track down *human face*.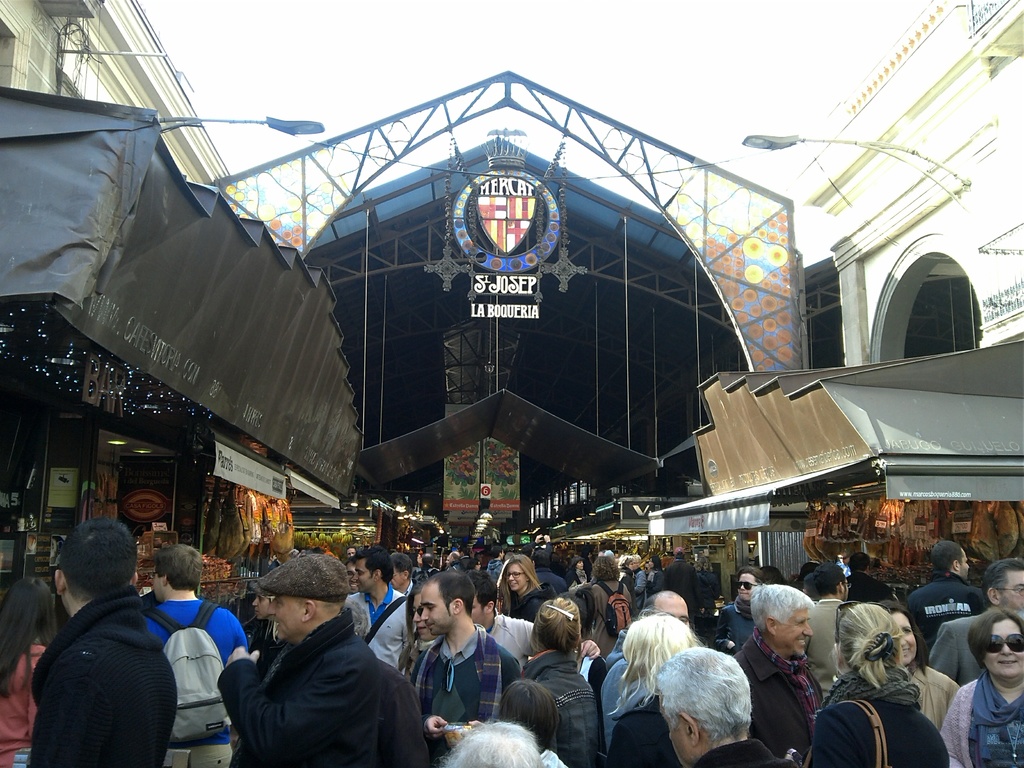
Tracked to l=981, t=620, r=1023, b=680.
